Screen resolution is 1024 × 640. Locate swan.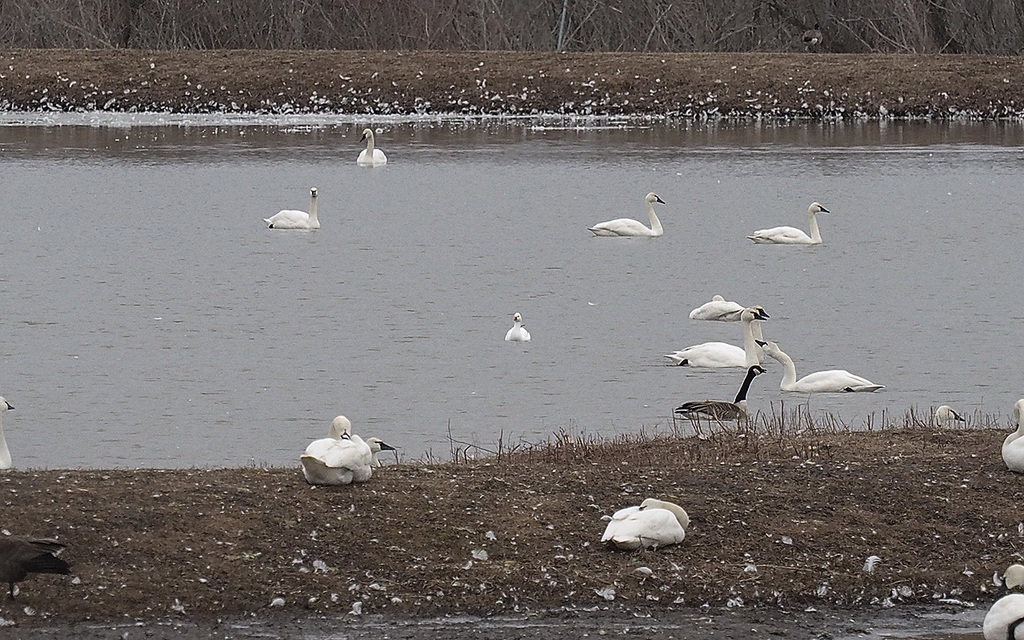
locate(670, 367, 771, 428).
